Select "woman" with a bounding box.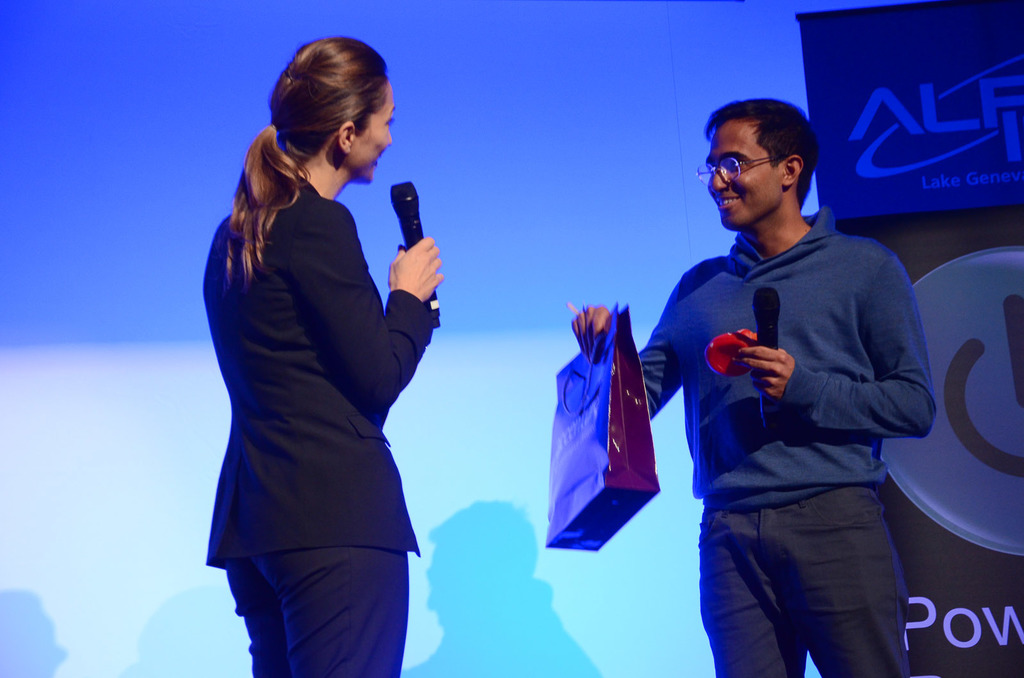
(186,49,445,677).
